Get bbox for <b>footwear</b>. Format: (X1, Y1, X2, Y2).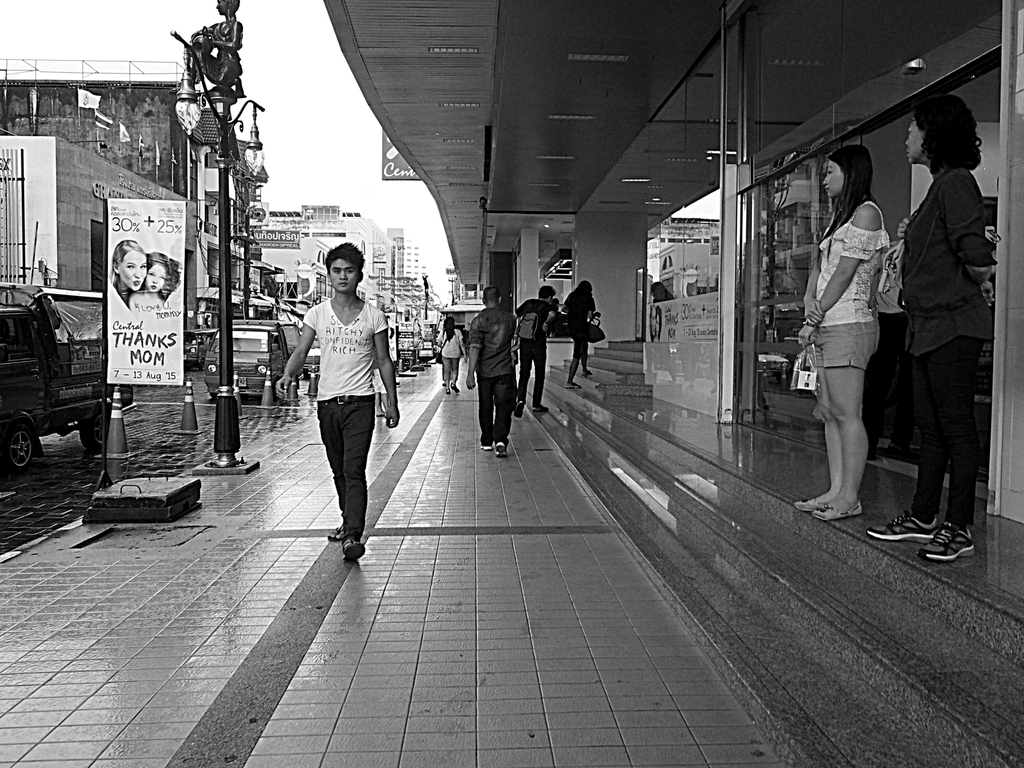
(810, 500, 863, 521).
